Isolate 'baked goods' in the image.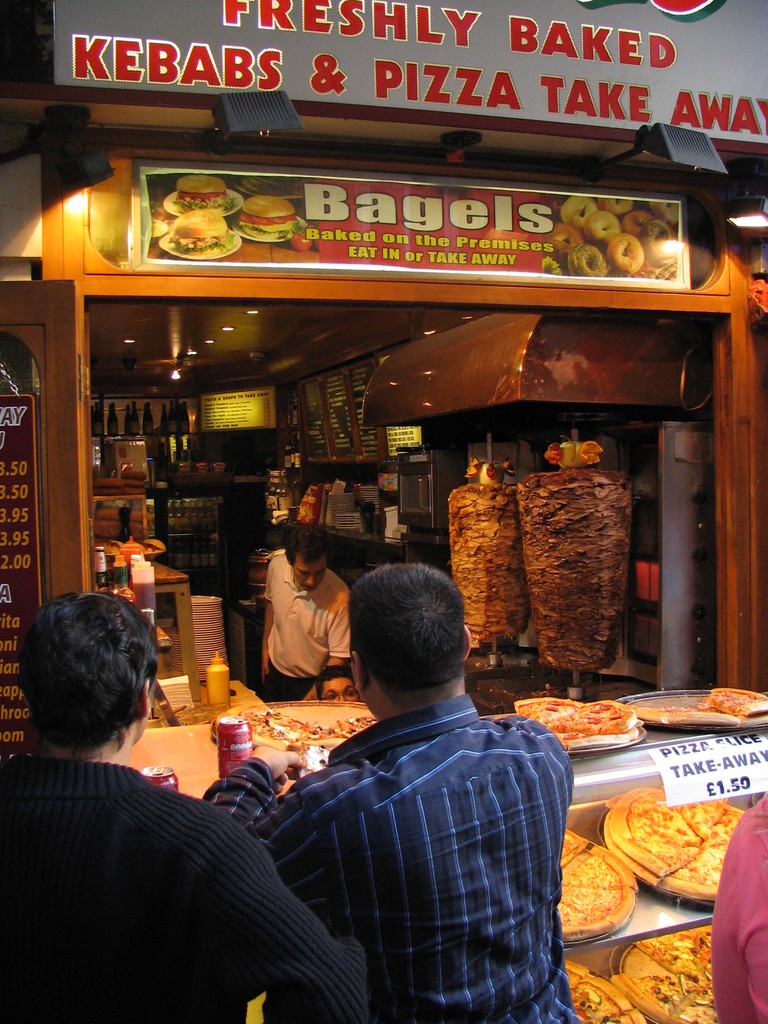
Isolated region: 223, 701, 379, 745.
